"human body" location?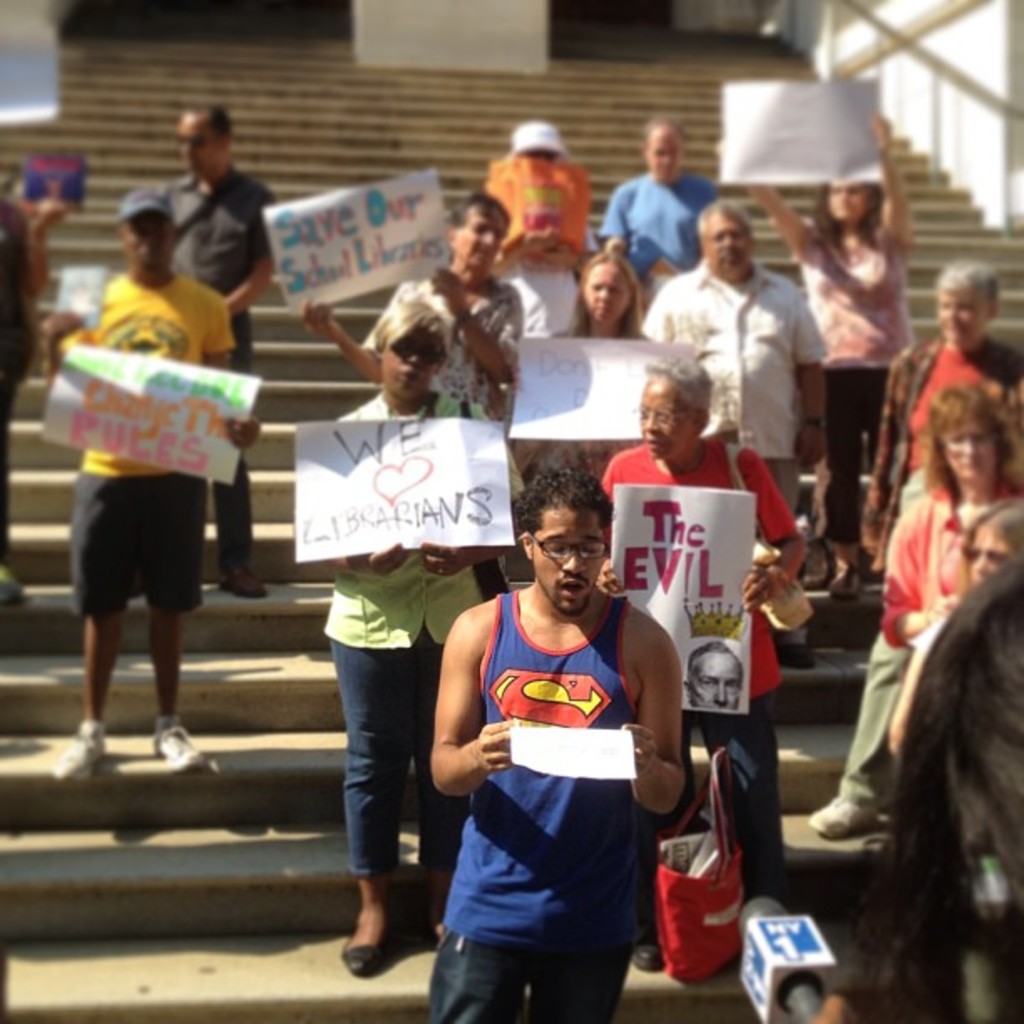
bbox=[294, 296, 504, 982]
